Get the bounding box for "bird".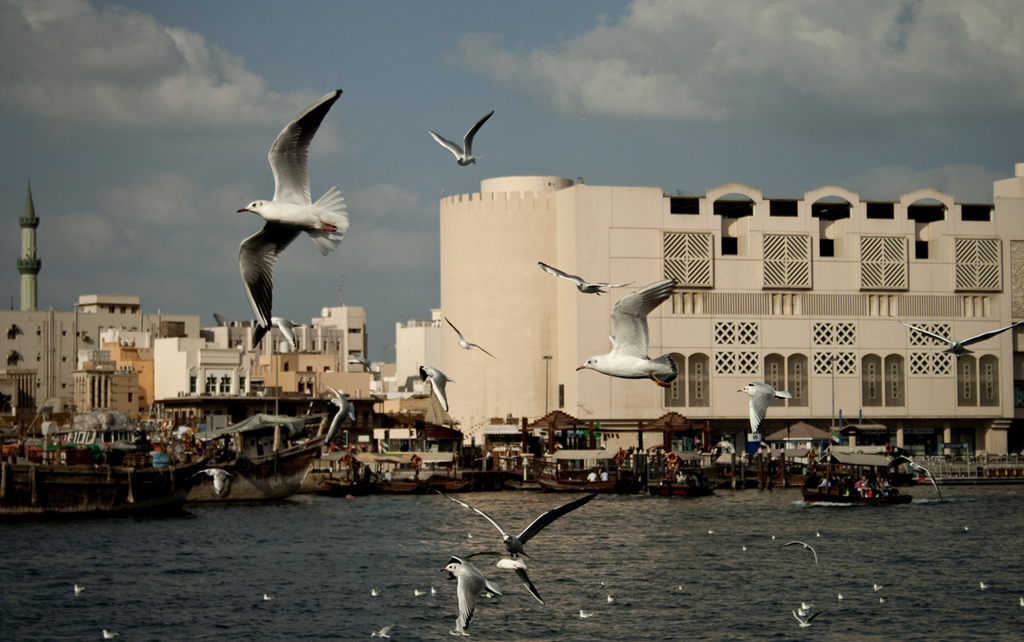
bbox=(737, 382, 794, 442).
